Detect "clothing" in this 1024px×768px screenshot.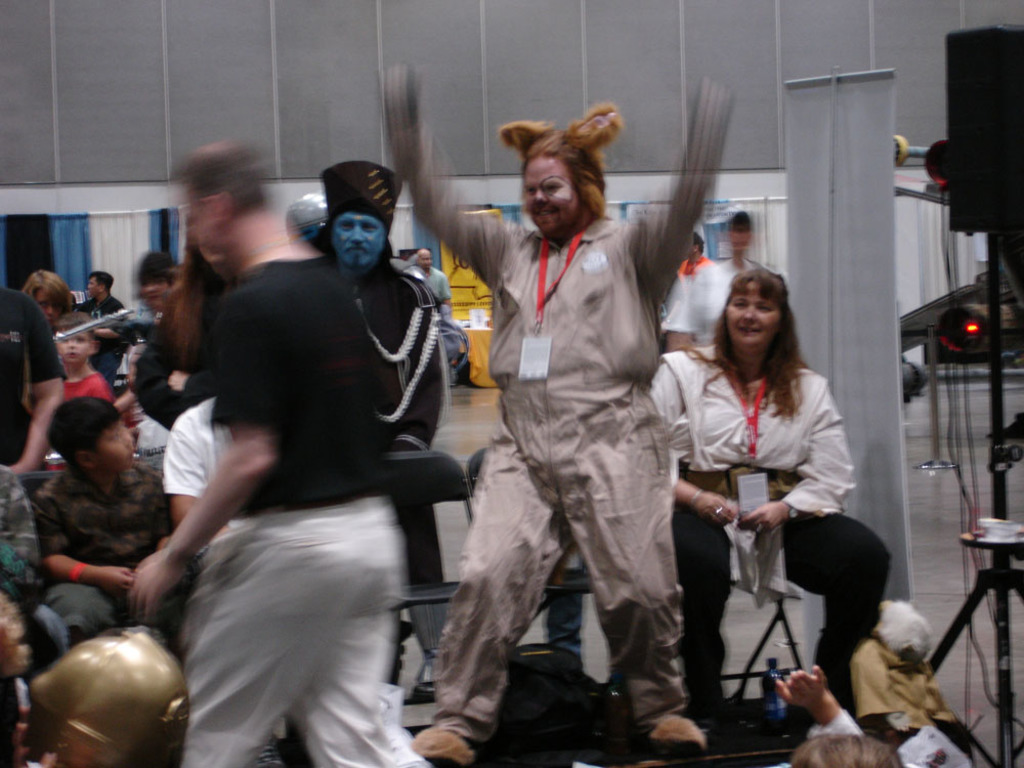
Detection: (x1=383, y1=75, x2=740, y2=751).
